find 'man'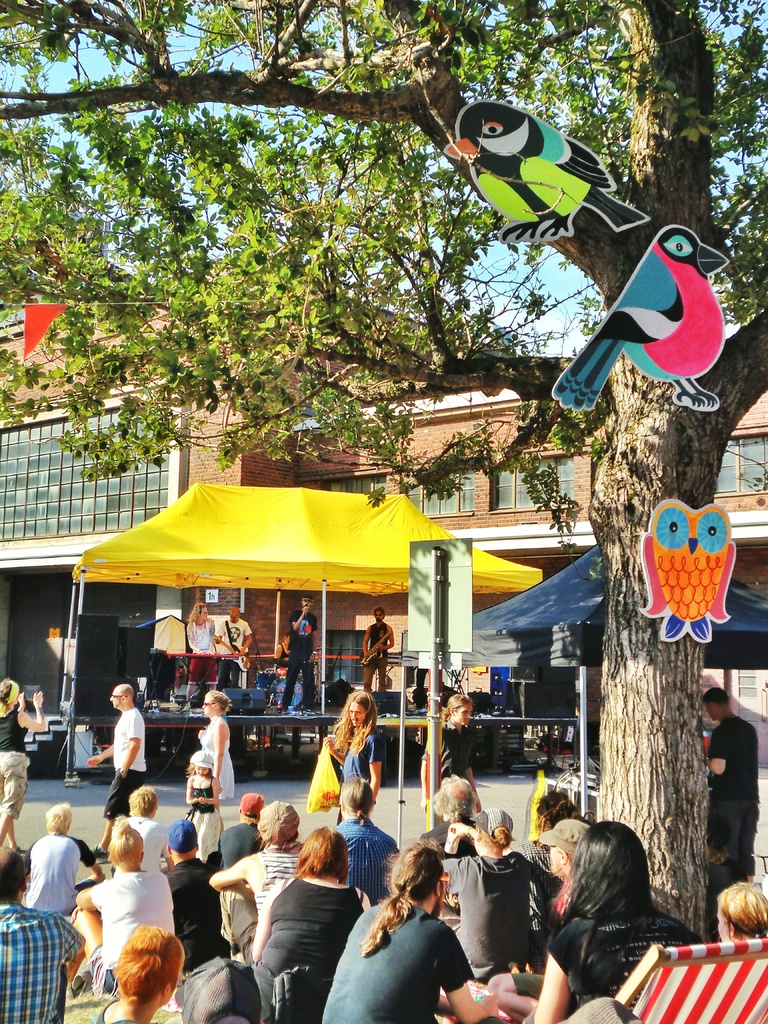
locate(109, 782, 172, 868)
